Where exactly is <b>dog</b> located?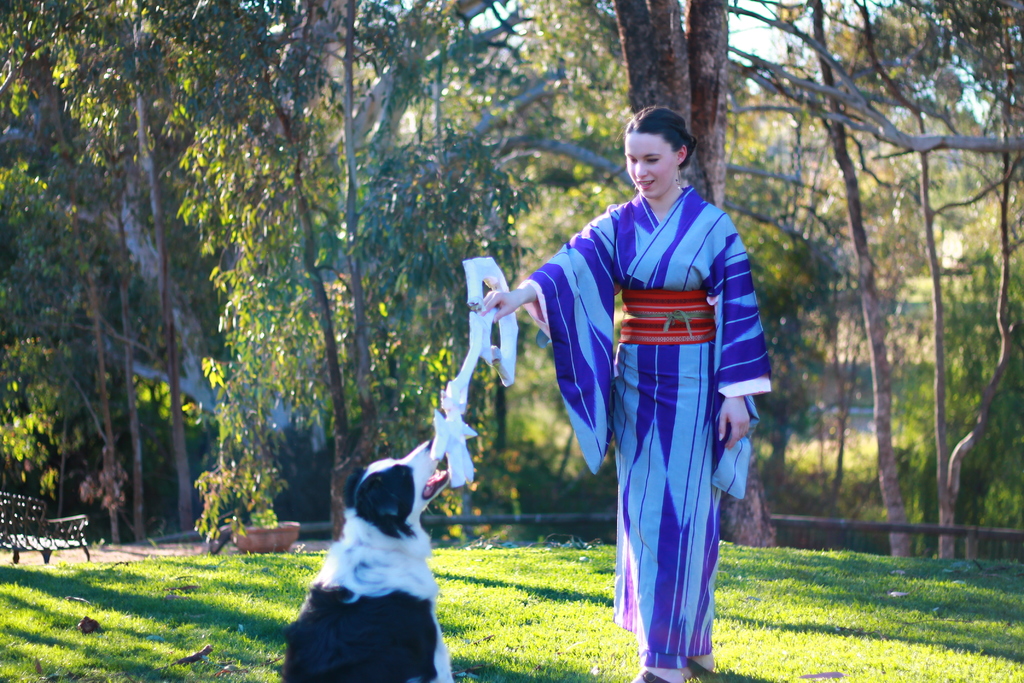
Its bounding box is crop(279, 436, 452, 682).
